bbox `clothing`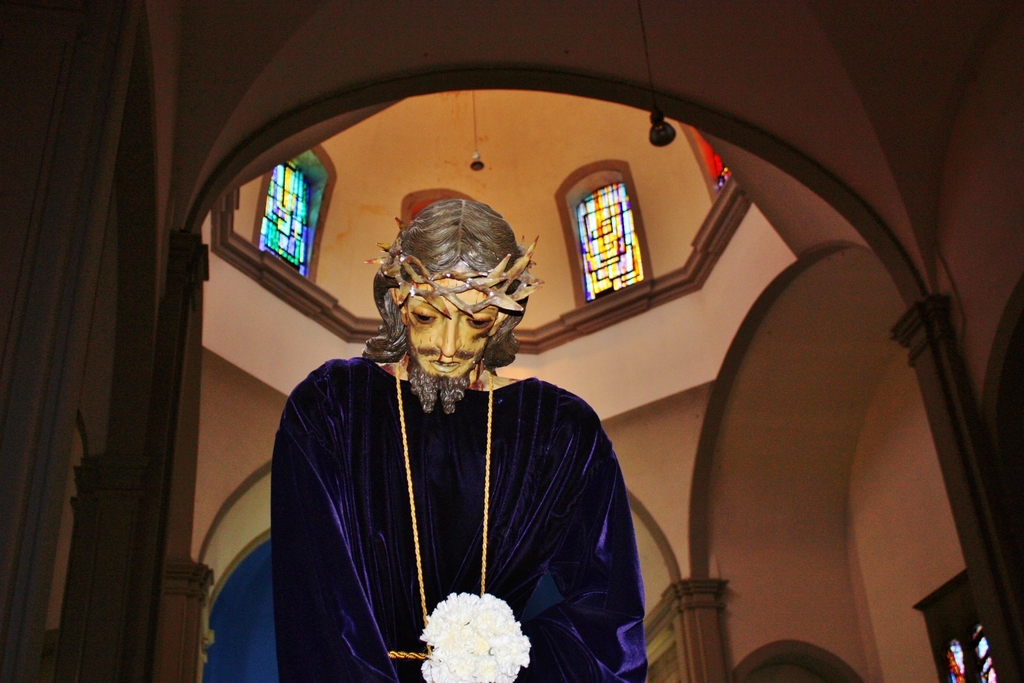
bbox=(256, 296, 627, 681)
